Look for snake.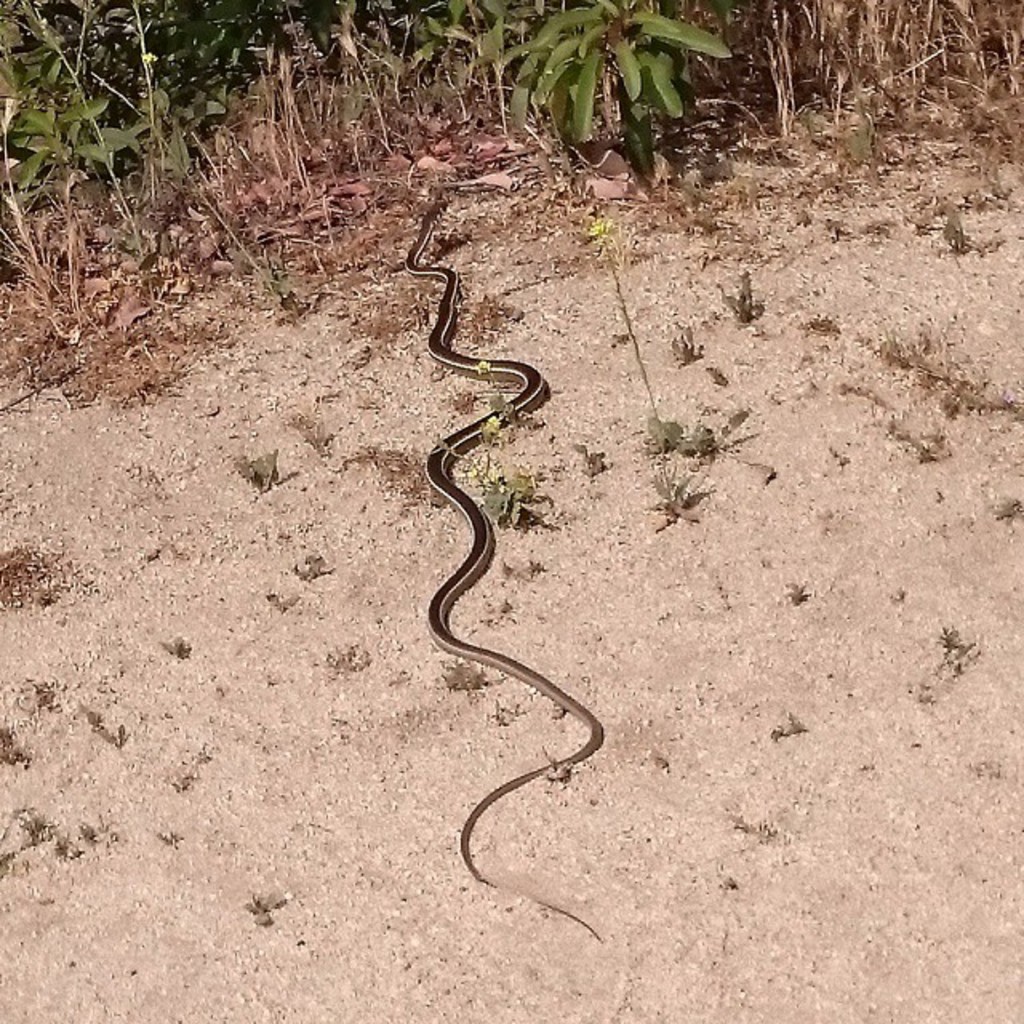
Found: <region>411, 200, 606, 944</region>.
